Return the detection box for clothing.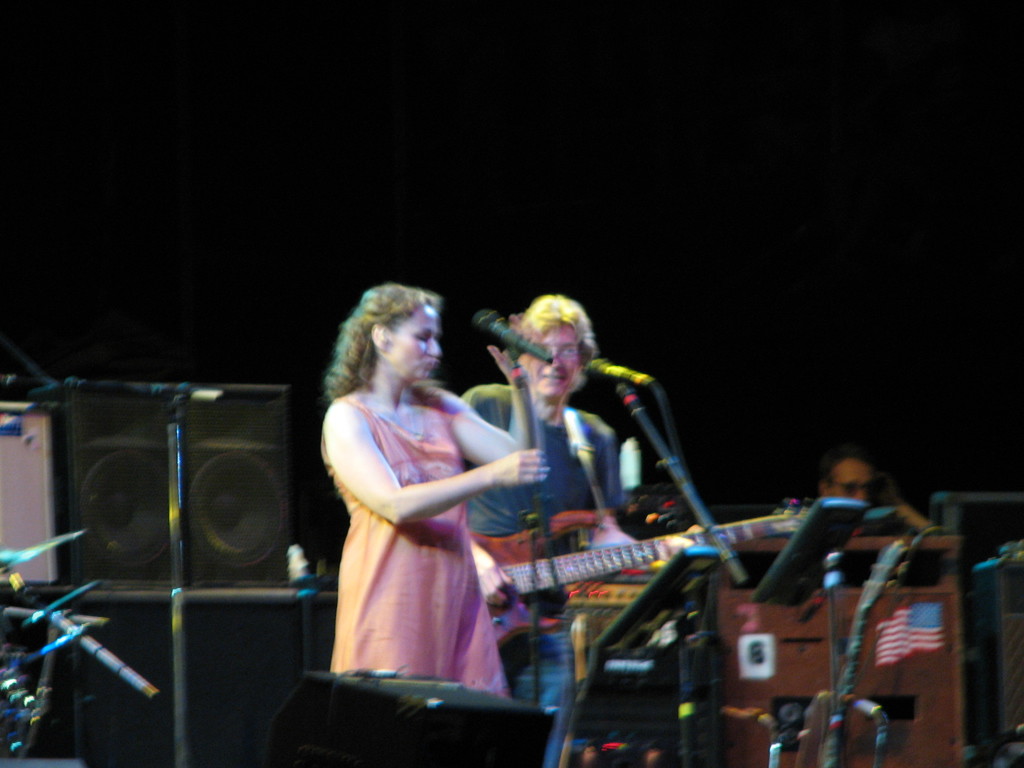
448:392:636:767.
